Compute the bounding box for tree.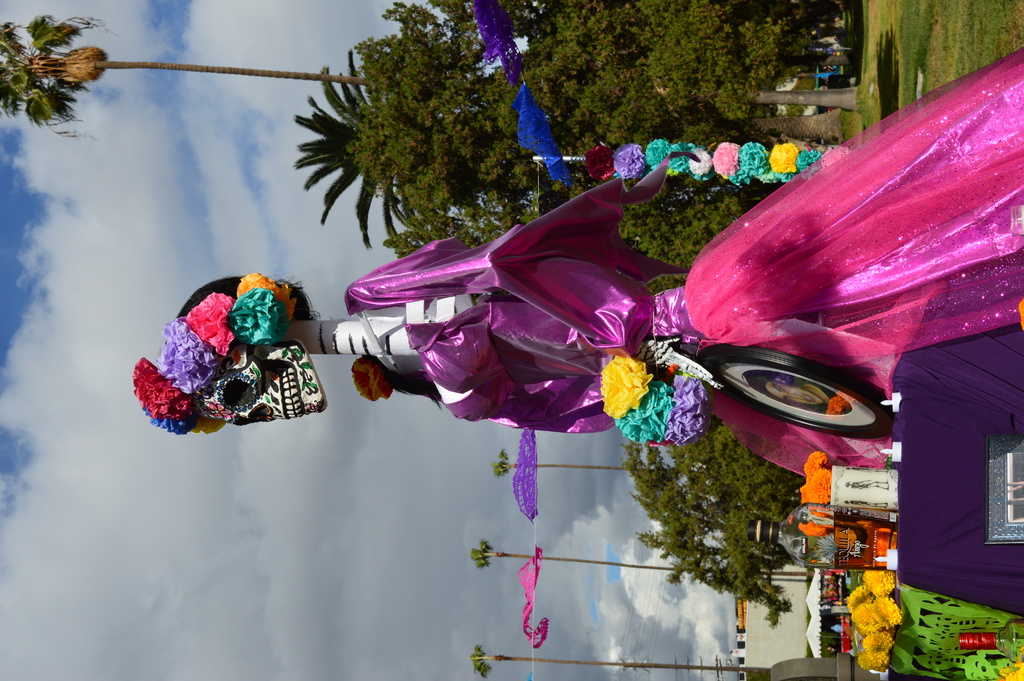
x1=468, y1=639, x2=770, y2=680.
